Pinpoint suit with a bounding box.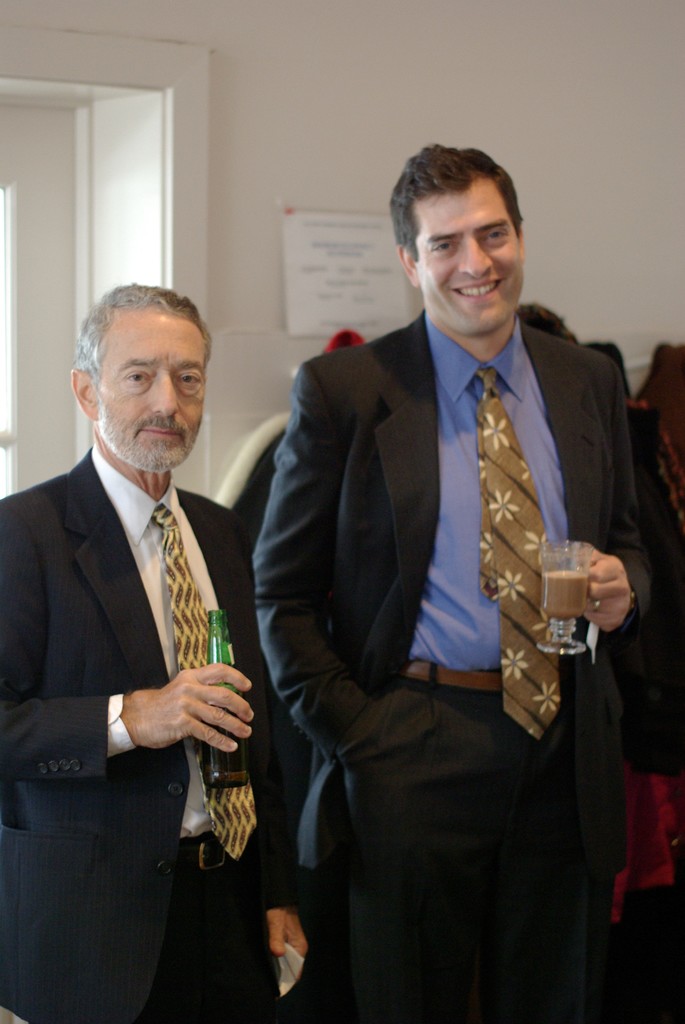
bbox(253, 311, 664, 1023).
